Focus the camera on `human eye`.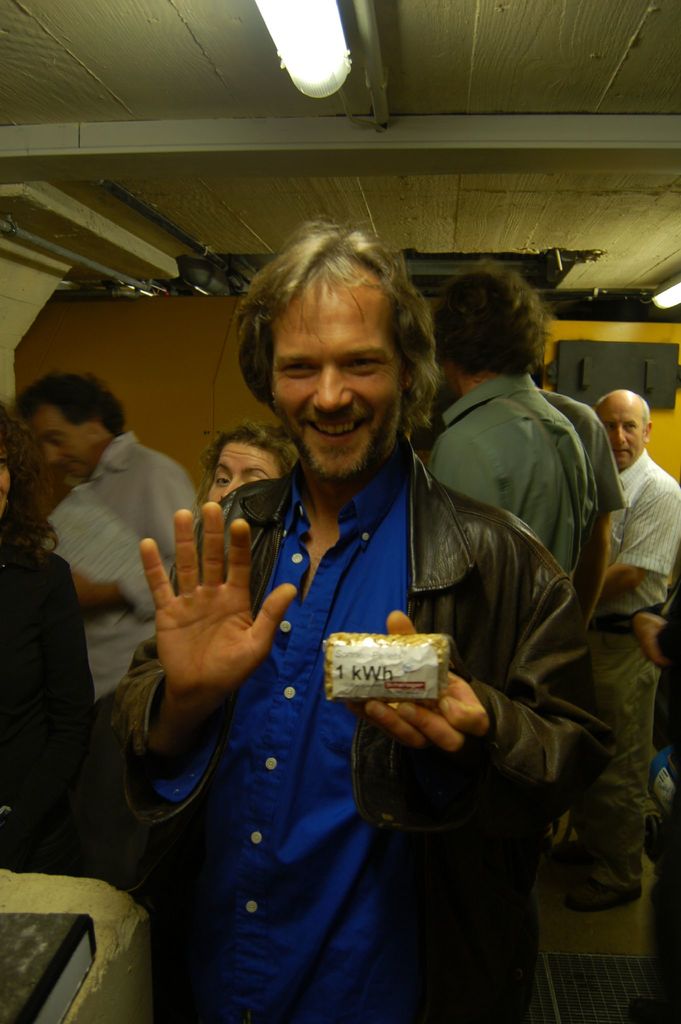
Focus region: select_region(605, 422, 613, 430).
